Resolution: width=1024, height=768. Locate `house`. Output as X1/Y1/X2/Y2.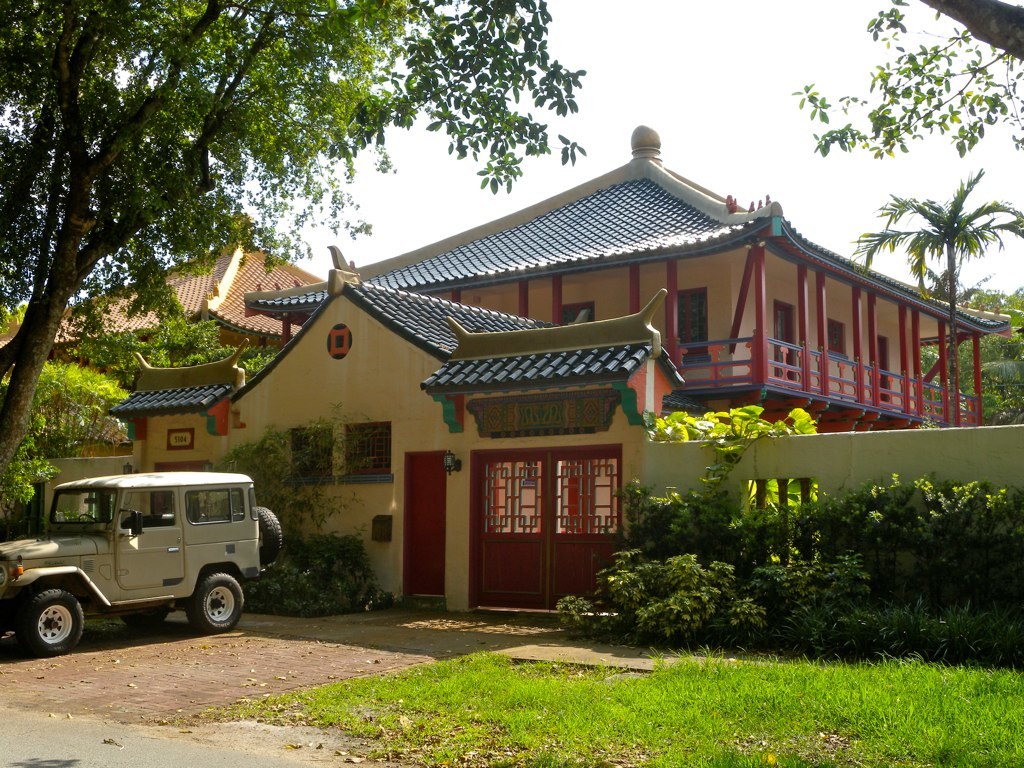
28/120/1015/633.
